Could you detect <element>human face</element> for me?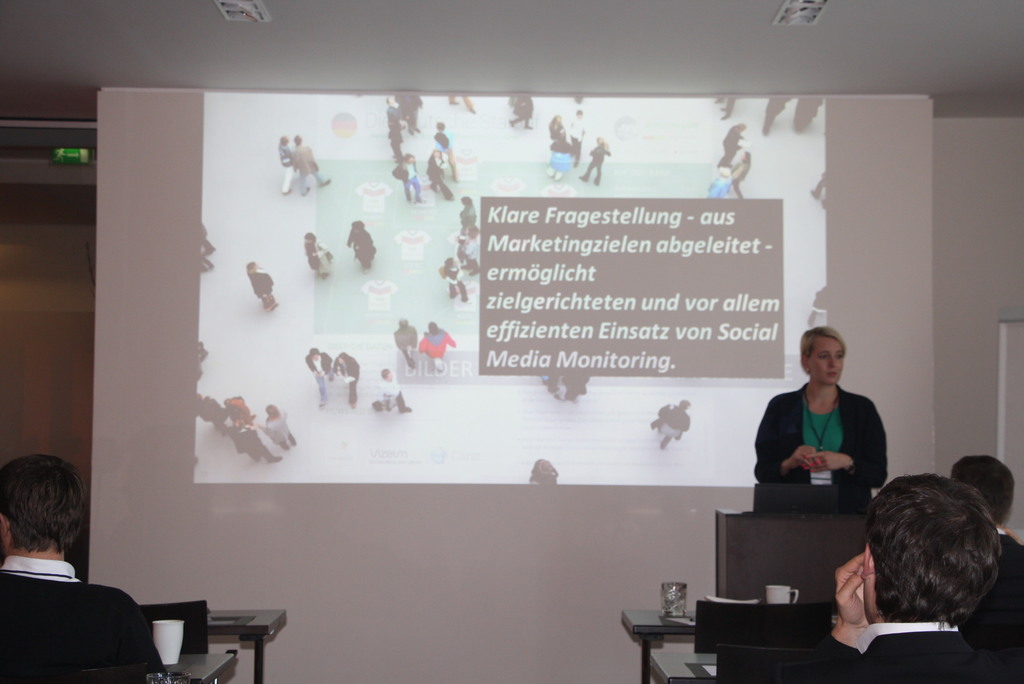
Detection result: region(808, 332, 847, 384).
